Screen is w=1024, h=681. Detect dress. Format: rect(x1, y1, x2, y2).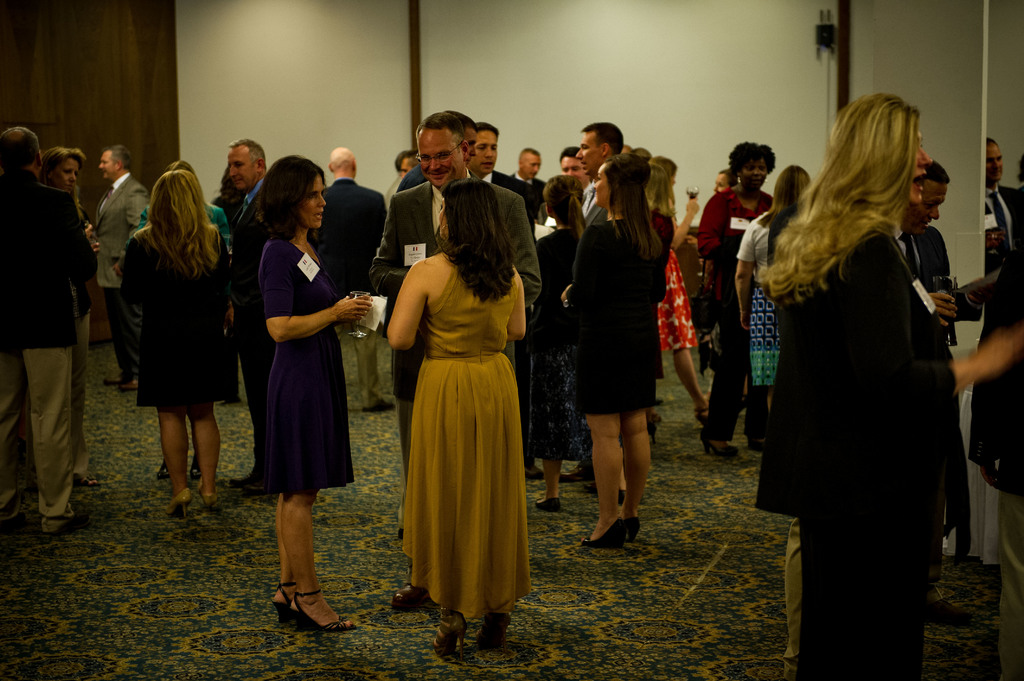
rect(387, 247, 536, 605).
